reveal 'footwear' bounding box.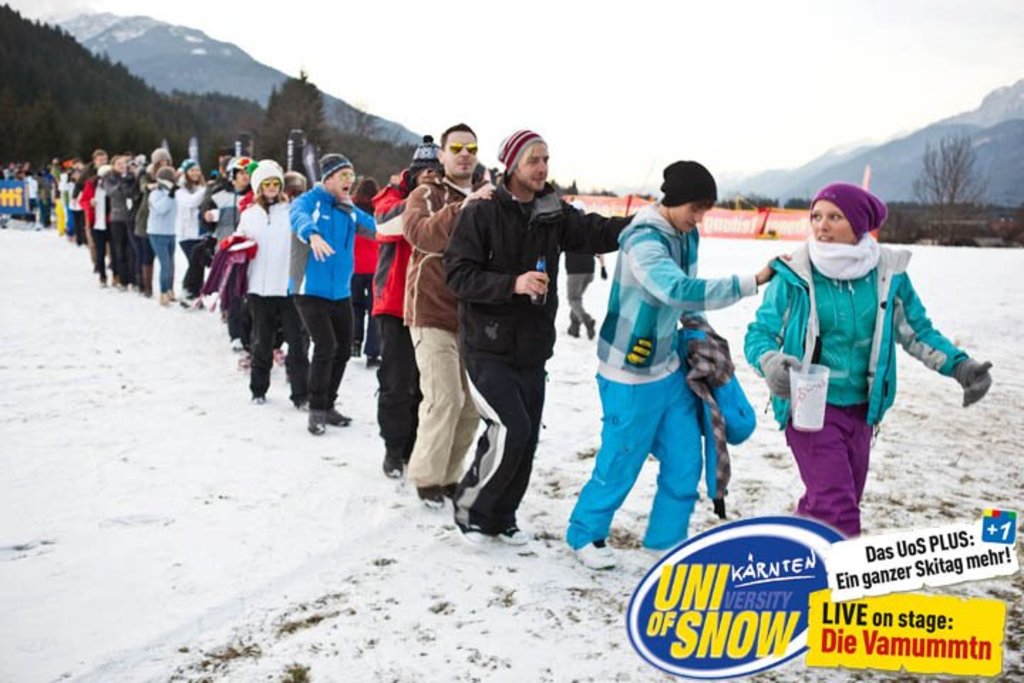
Revealed: 350, 342, 364, 359.
